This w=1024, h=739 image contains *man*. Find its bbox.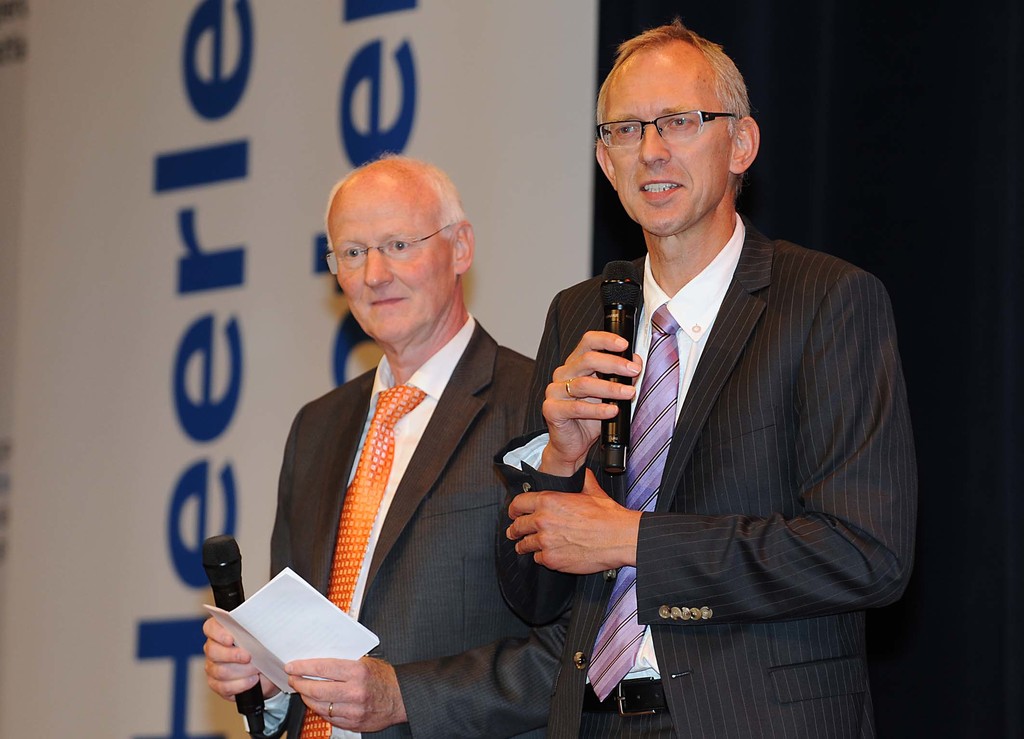
select_region(202, 148, 578, 738).
